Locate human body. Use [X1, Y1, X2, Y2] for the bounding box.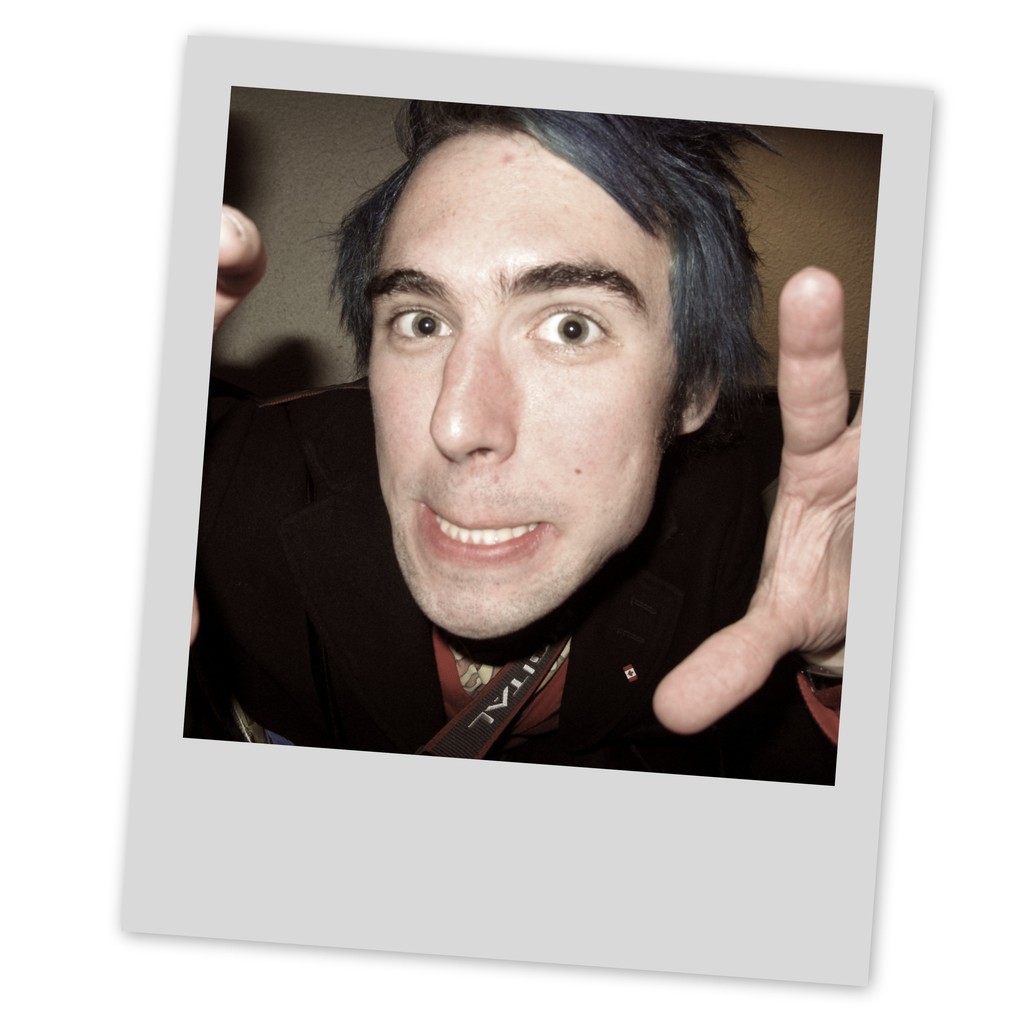
[259, 108, 860, 796].
